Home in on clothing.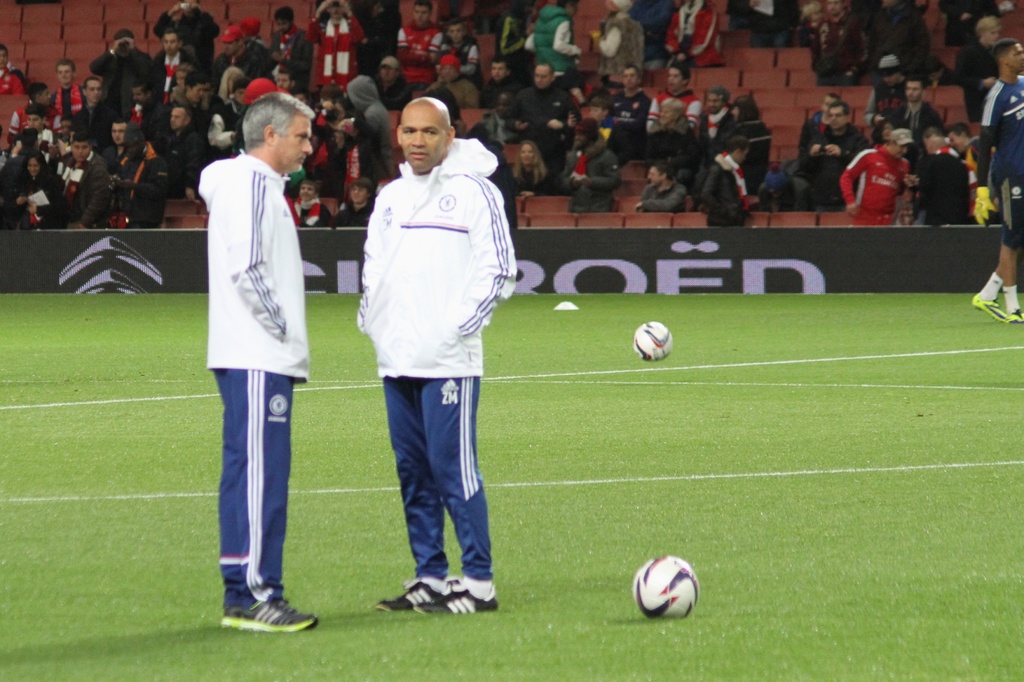
Homed in at [730,118,772,191].
